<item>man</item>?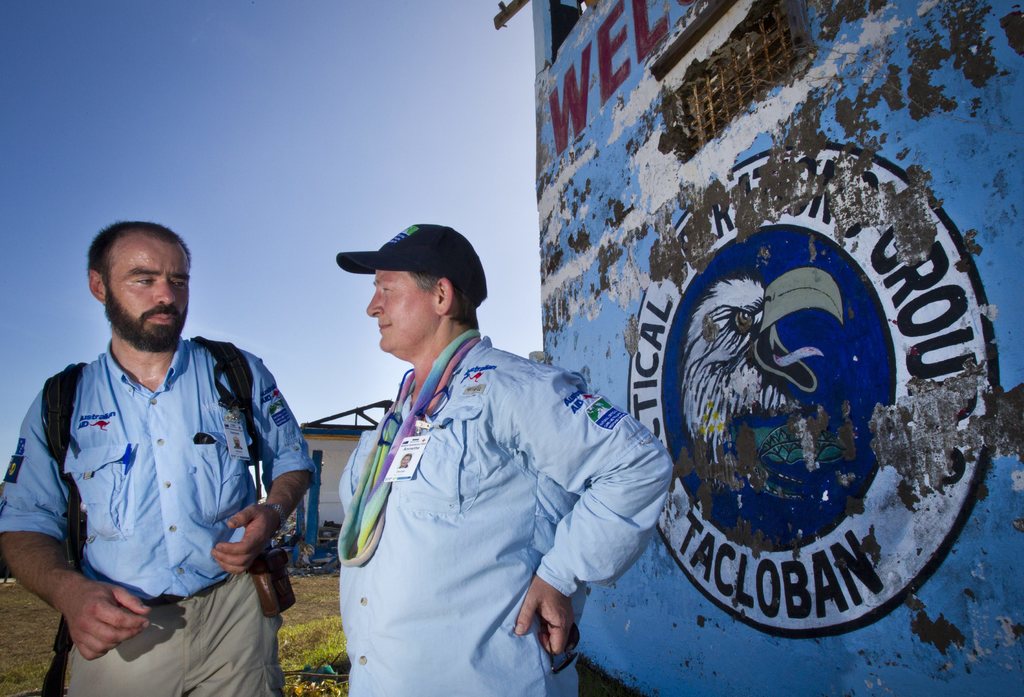
(x1=0, y1=217, x2=320, y2=695)
